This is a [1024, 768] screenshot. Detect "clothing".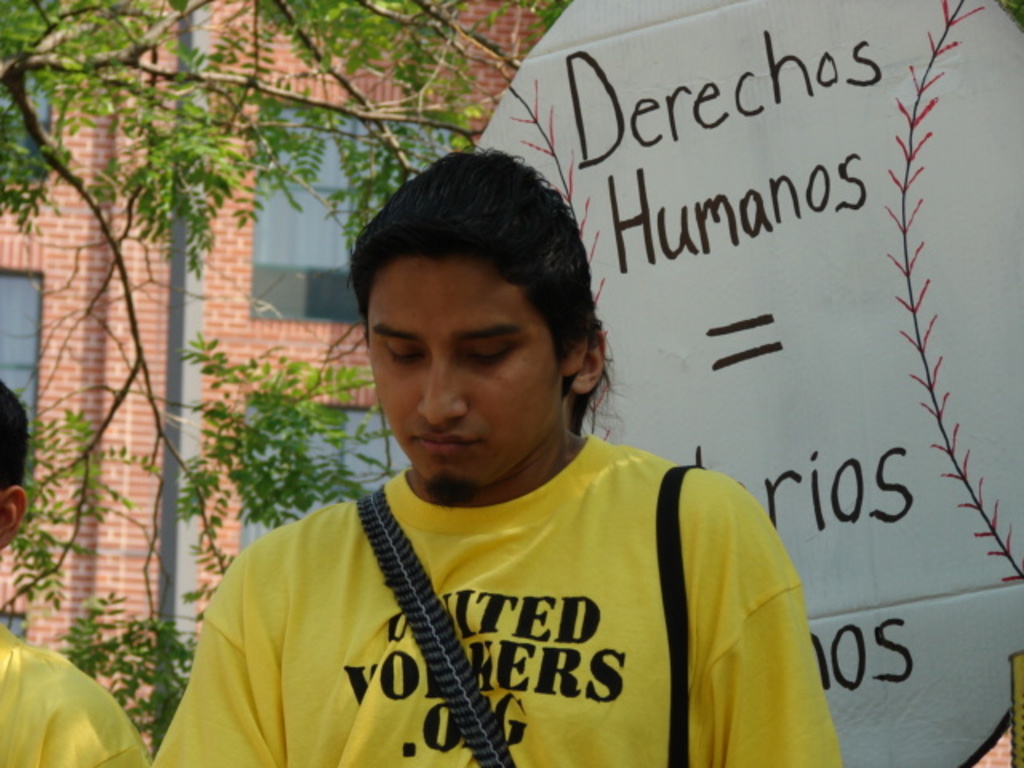
(x1=0, y1=619, x2=150, y2=766).
